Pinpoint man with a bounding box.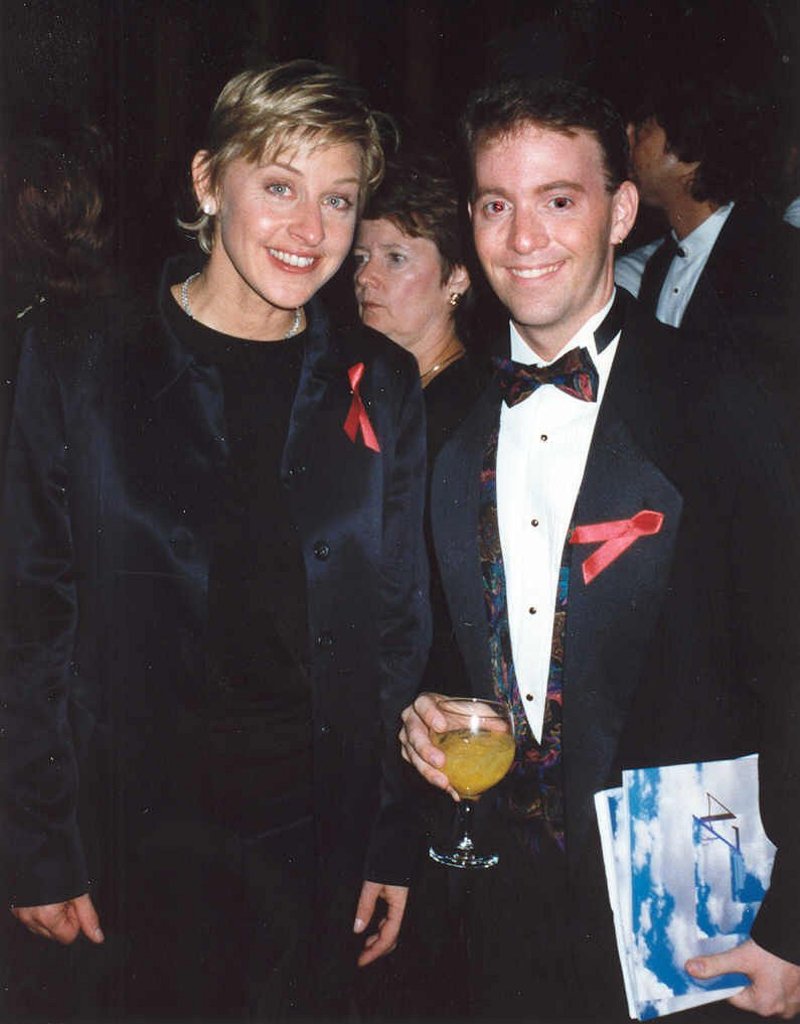
413/113/755/823.
